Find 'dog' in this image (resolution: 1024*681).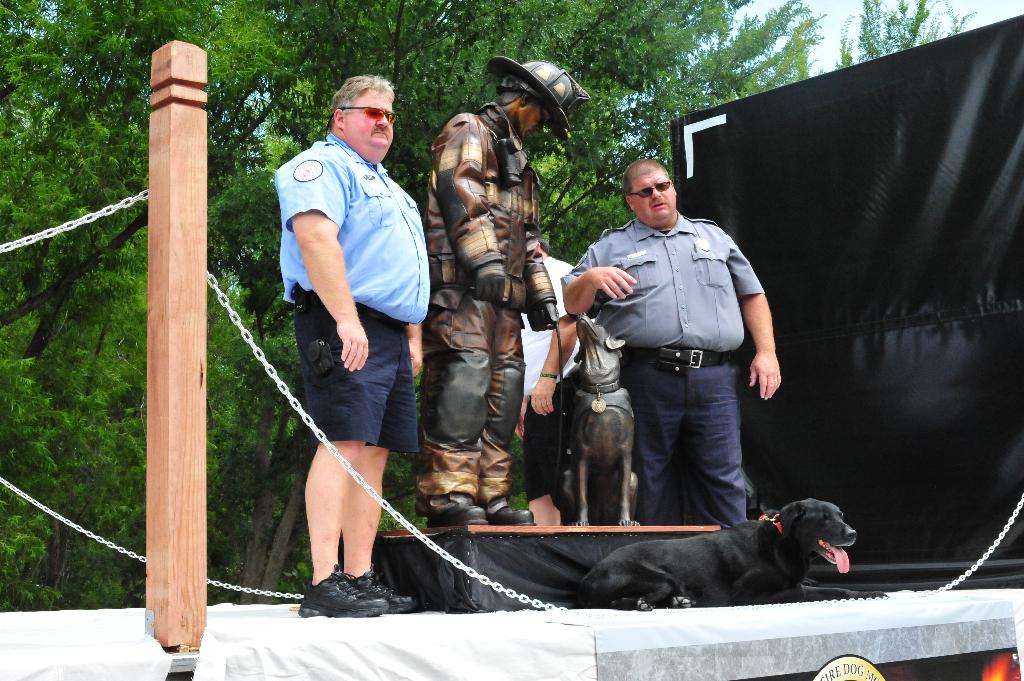
{"x1": 566, "y1": 312, "x2": 645, "y2": 534}.
